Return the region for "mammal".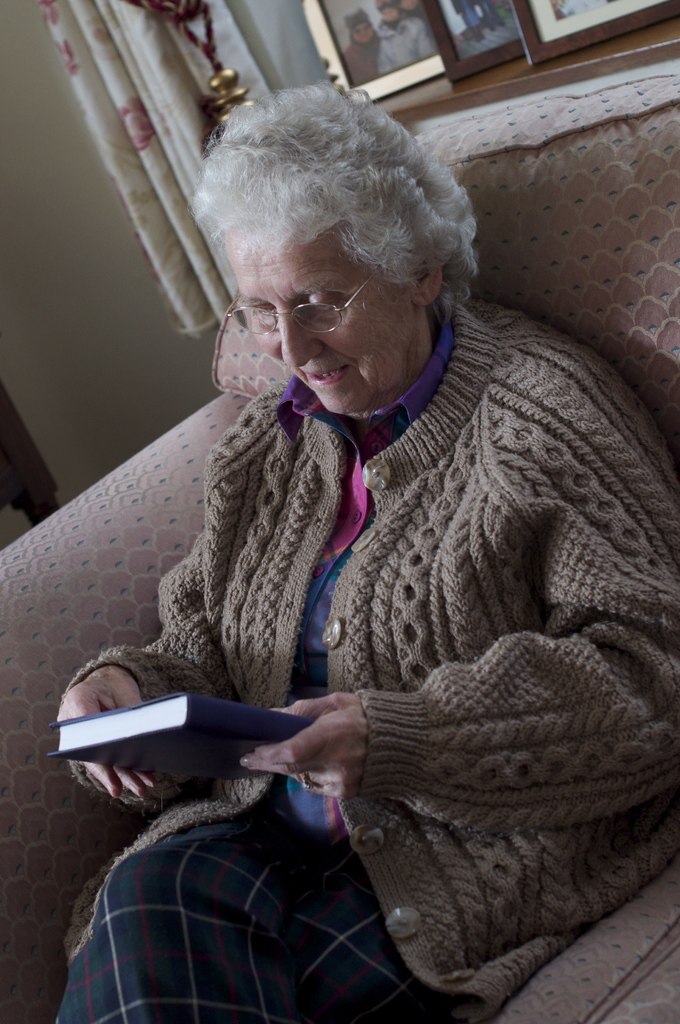
bbox=(341, 7, 385, 86).
